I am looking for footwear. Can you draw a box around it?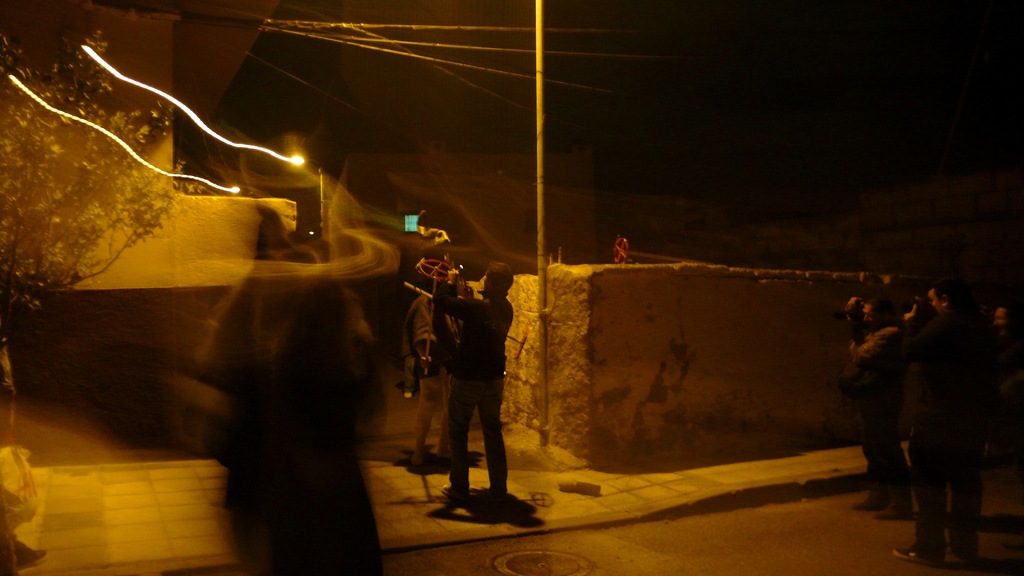
Sure, the bounding box is 891/544/936/569.
